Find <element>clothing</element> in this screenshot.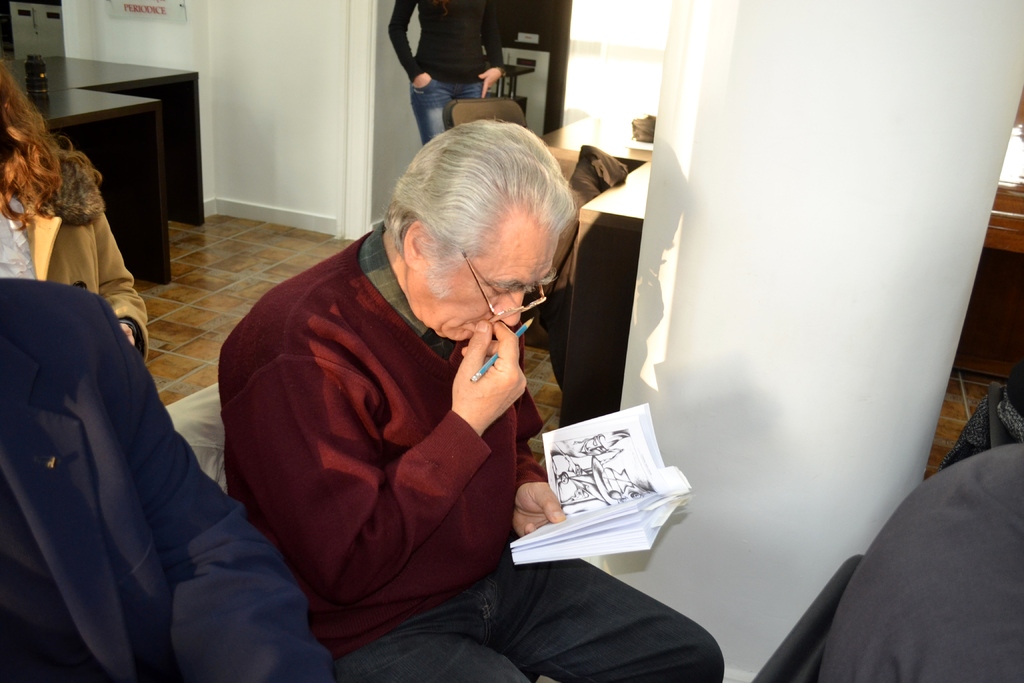
The bounding box for <element>clothing</element> is (x1=0, y1=282, x2=332, y2=682).
